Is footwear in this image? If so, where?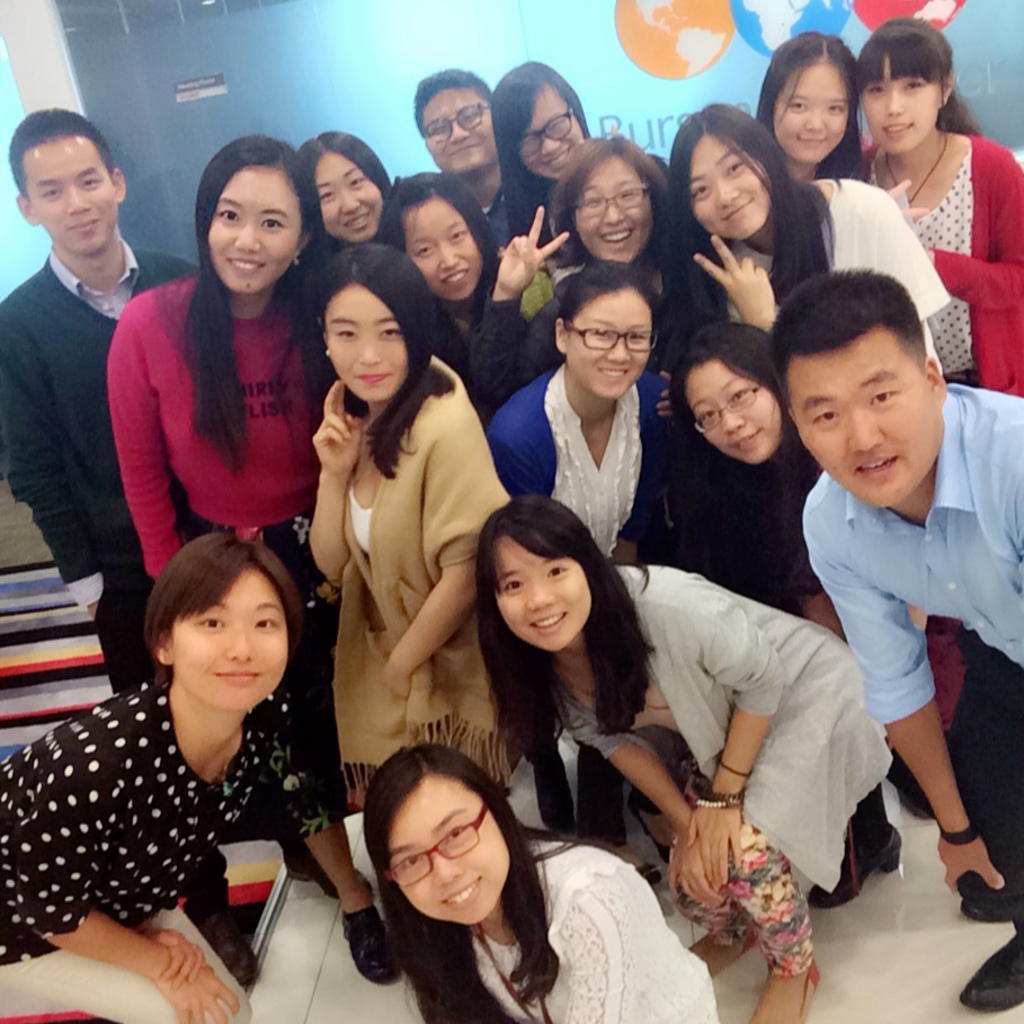
Yes, at 962,929,1023,1012.
